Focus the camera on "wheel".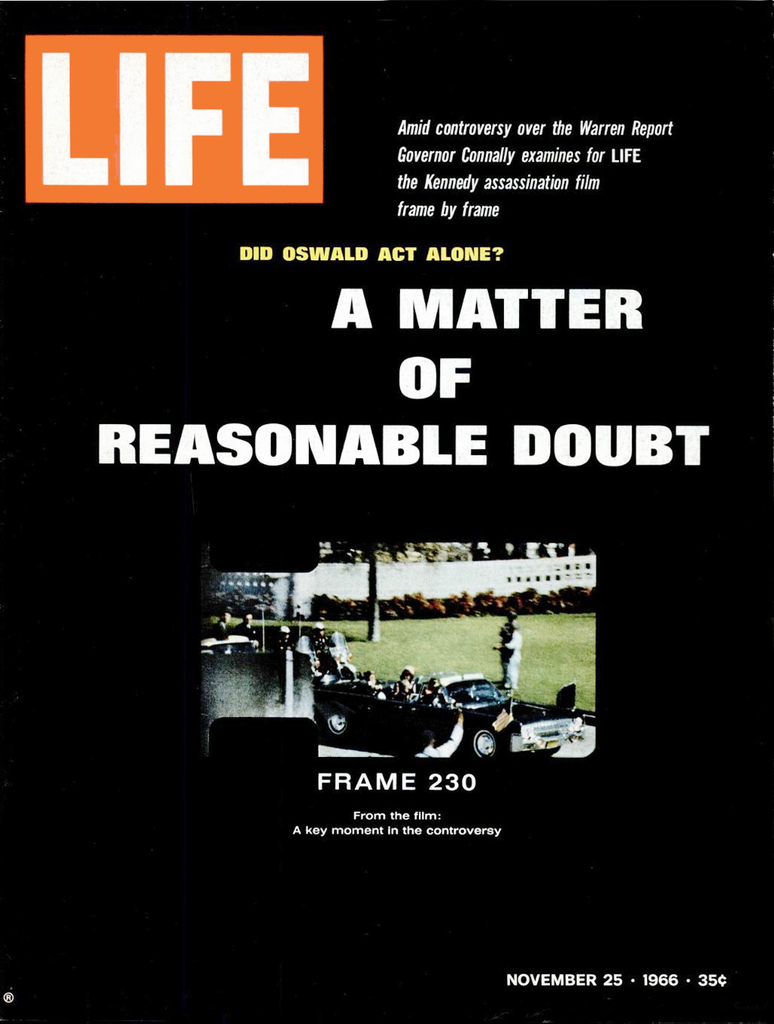
Focus region: {"x1": 537, "y1": 743, "x2": 562, "y2": 759}.
